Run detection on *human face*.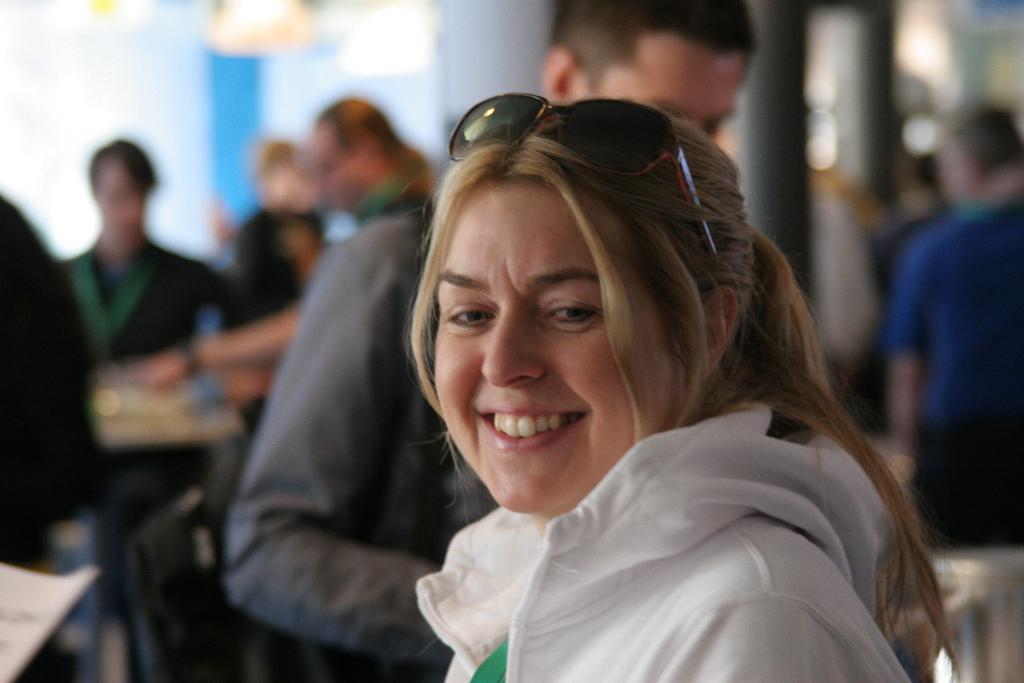
Result: 433,179,671,514.
